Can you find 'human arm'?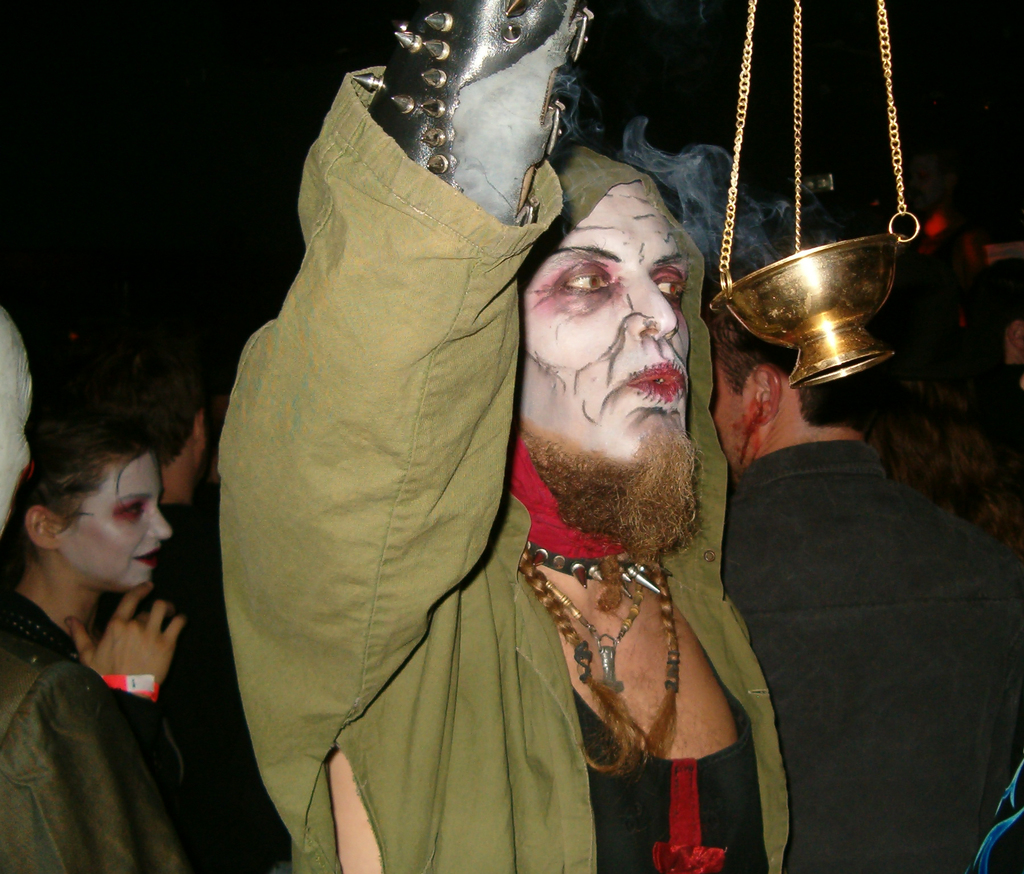
Yes, bounding box: [left=197, top=103, right=533, bottom=763].
